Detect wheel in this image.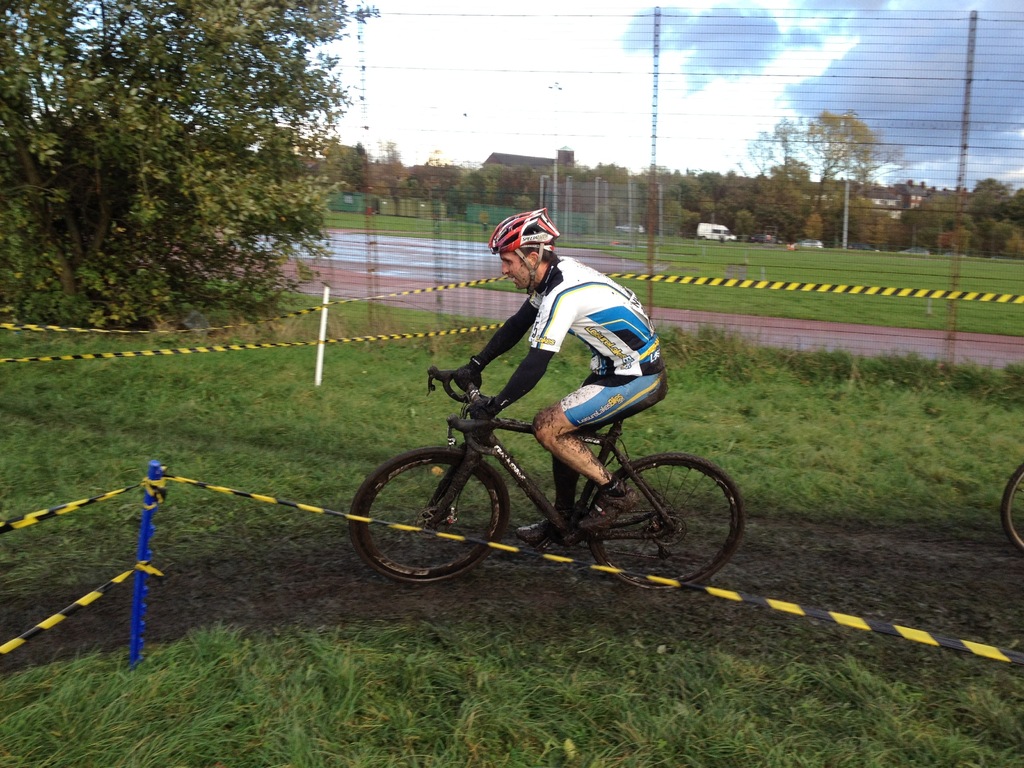
Detection: [587, 452, 743, 593].
